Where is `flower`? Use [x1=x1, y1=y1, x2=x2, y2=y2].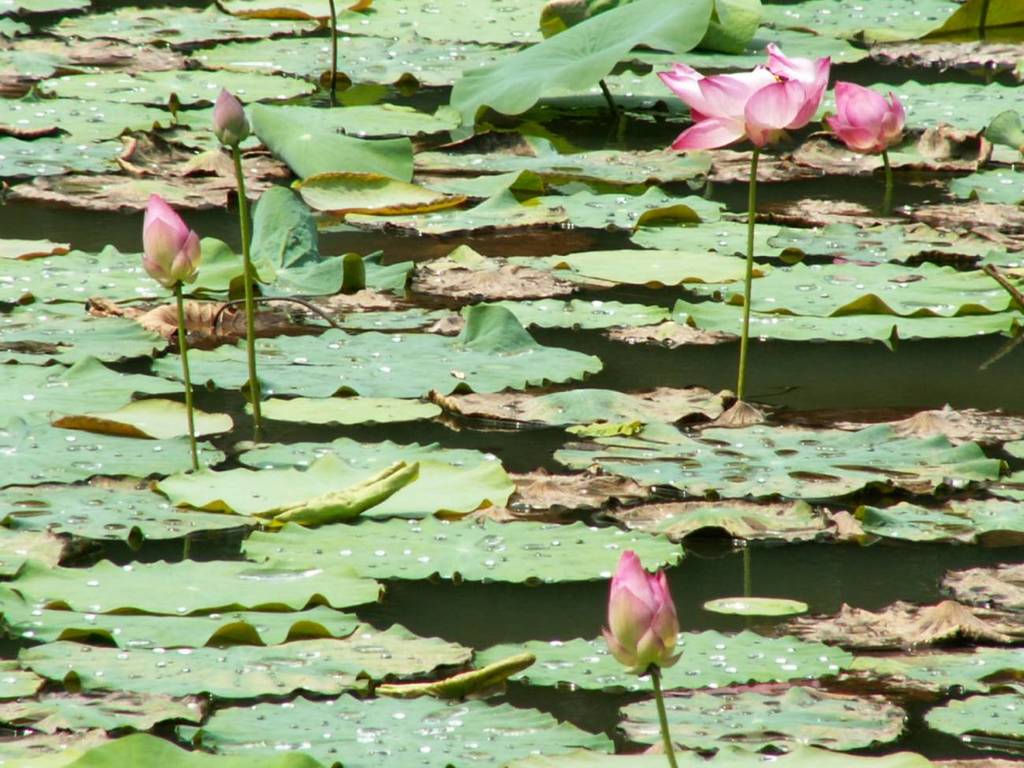
[x1=117, y1=179, x2=202, y2=275].
